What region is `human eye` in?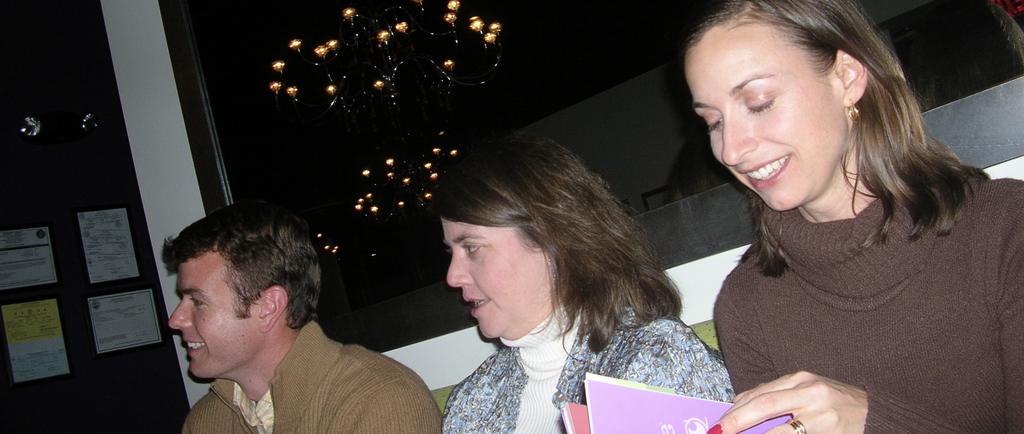
<region>744, 86, 778, 113</region>.
